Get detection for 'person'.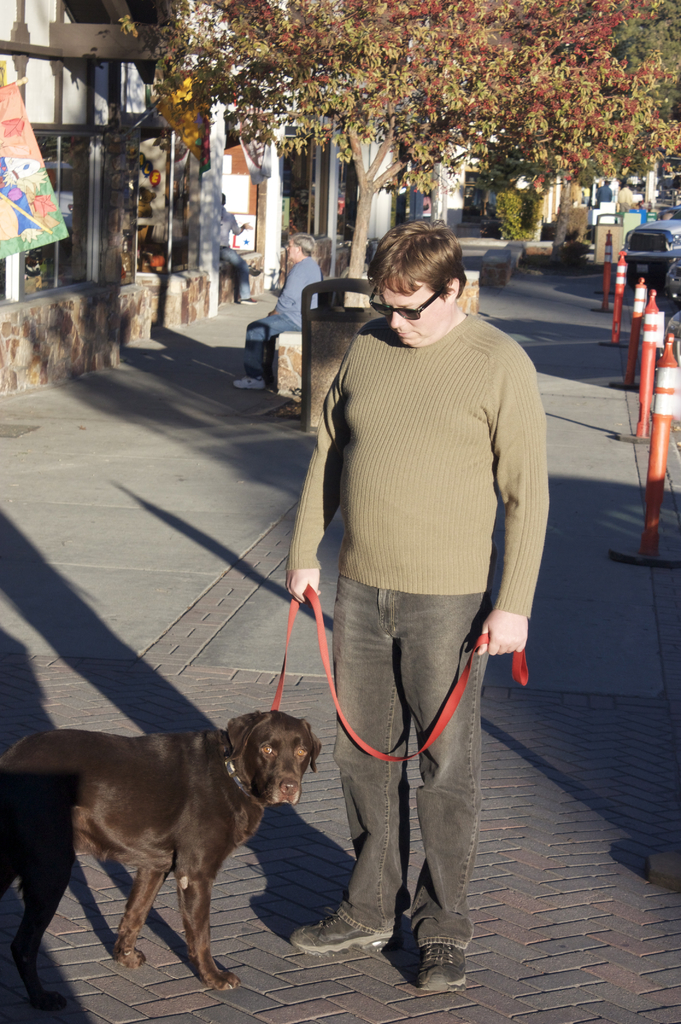
Detection: <bbox>232, 234, 321, 388</bbox>.
